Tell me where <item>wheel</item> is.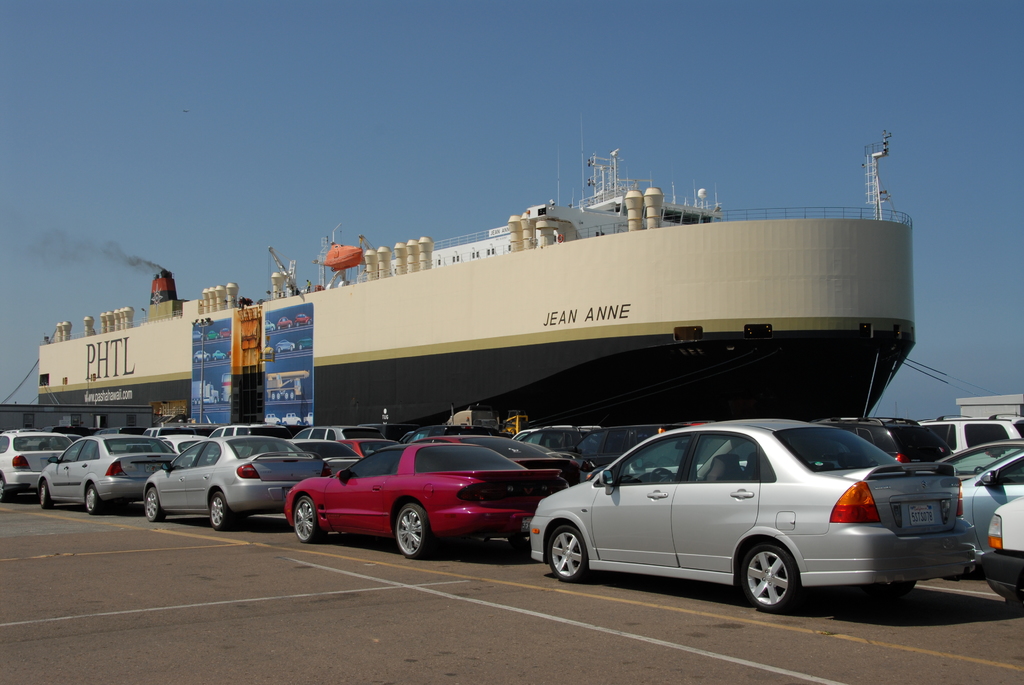
<item>wheel</item> is at (0,479,12,501).
